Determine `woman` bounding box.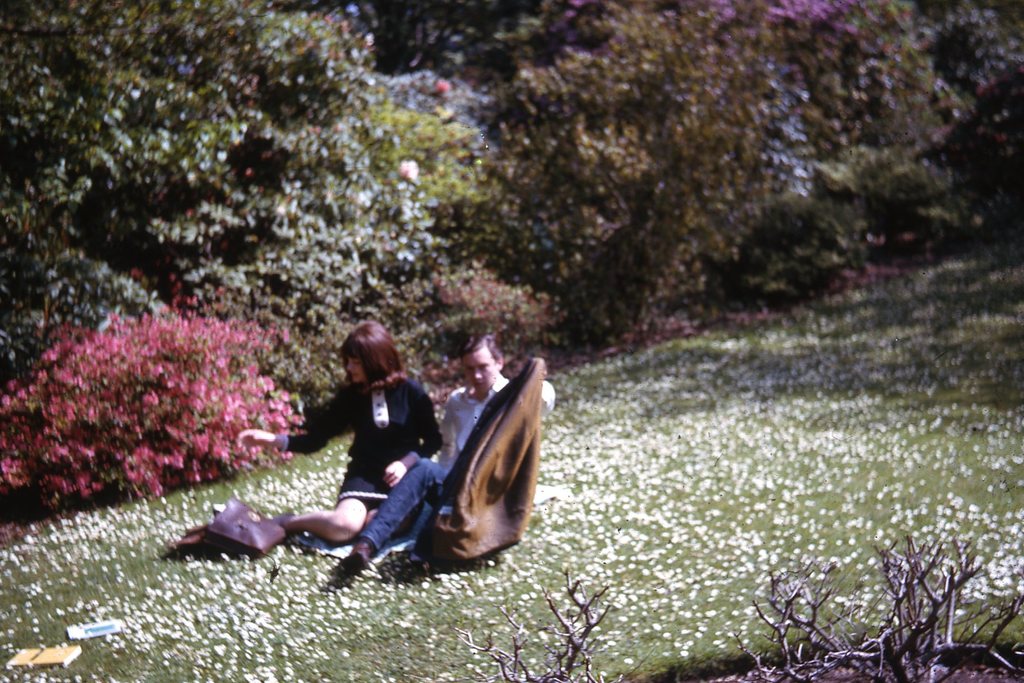
Determined: x1=236 y1=320 x2=442 y2=543.
